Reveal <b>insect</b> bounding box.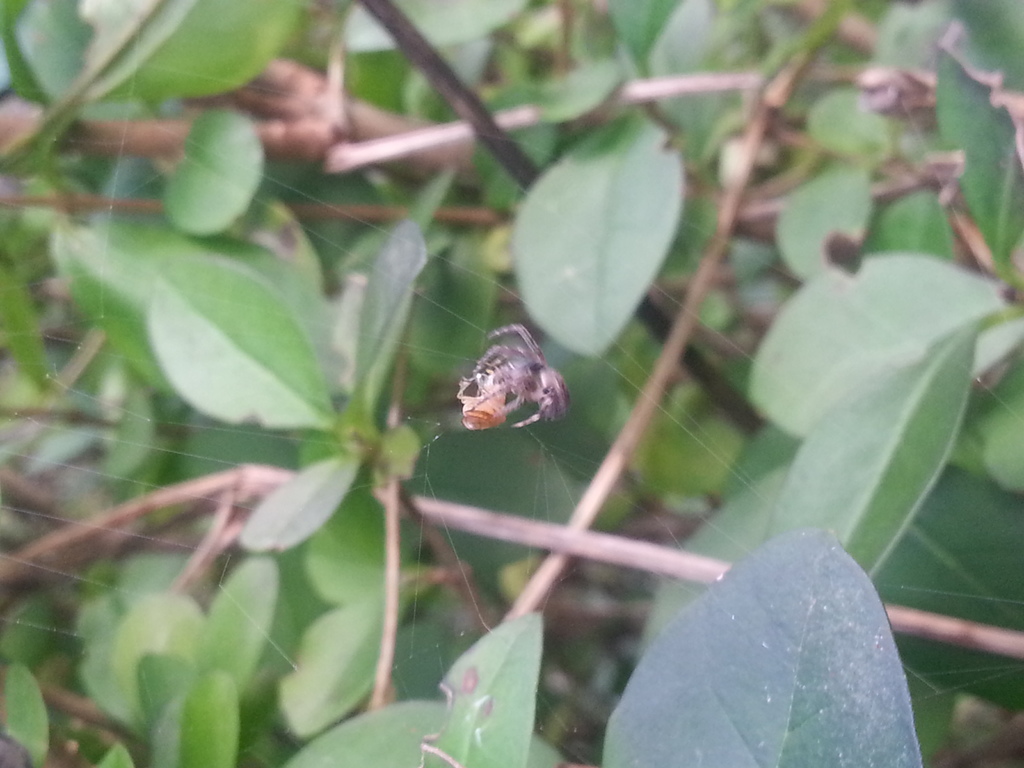
Revealed: box=[455, 321, 574, 429].
